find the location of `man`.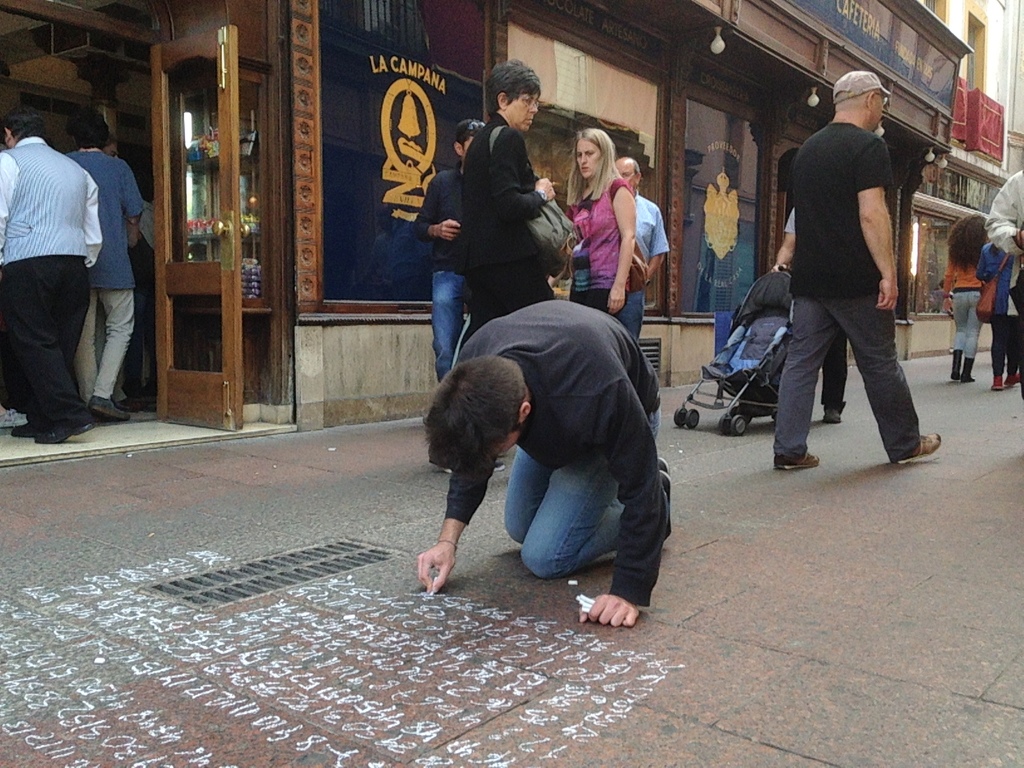
Location: (67, 118, 147, 416).
